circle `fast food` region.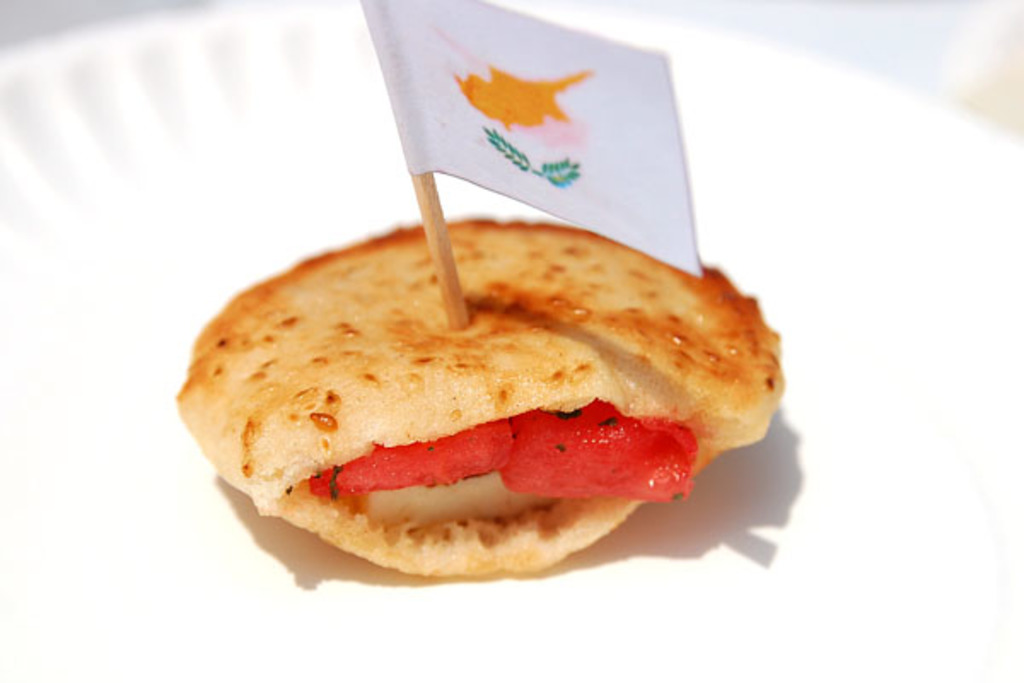
Region: pyautogui.locateOnScreen(164, 207, 787, 572).
